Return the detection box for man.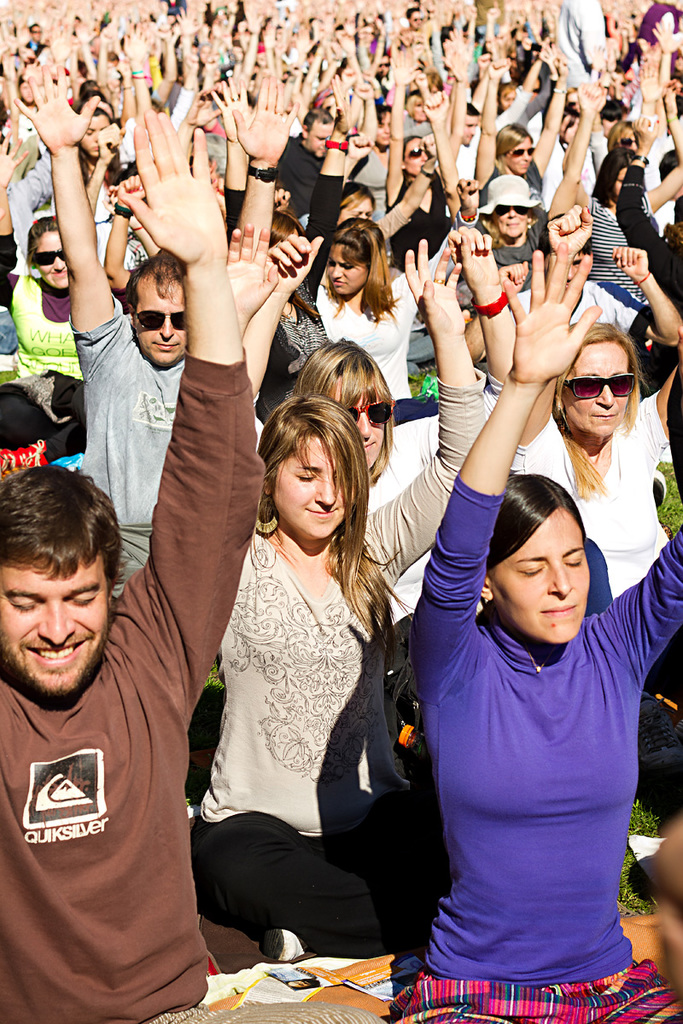
<region>13, 62, 294, 596</region>.
